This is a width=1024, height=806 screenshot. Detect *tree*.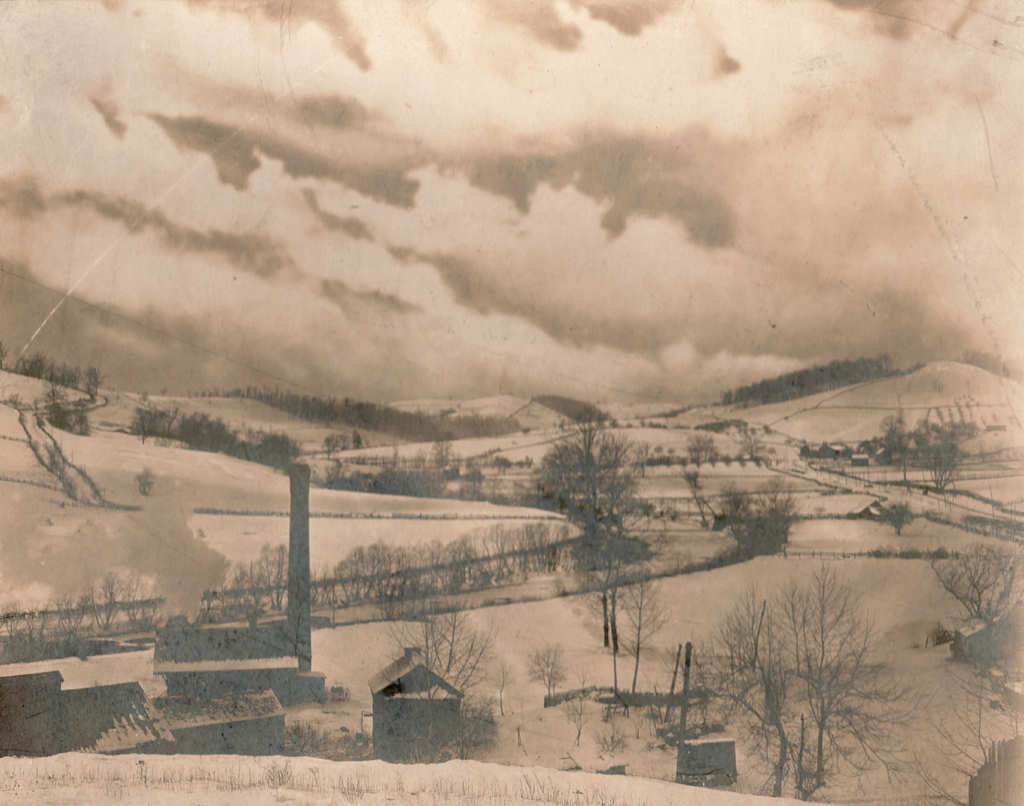
690/545/935/803.
